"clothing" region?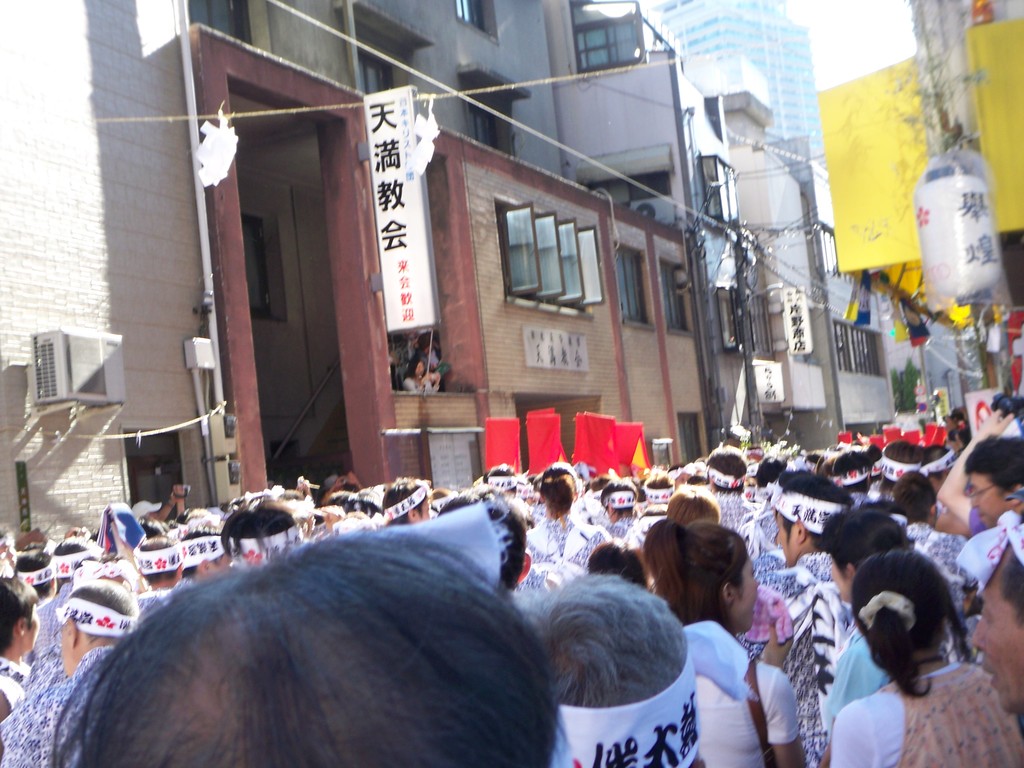
locate(691, 657, 802, 767)
